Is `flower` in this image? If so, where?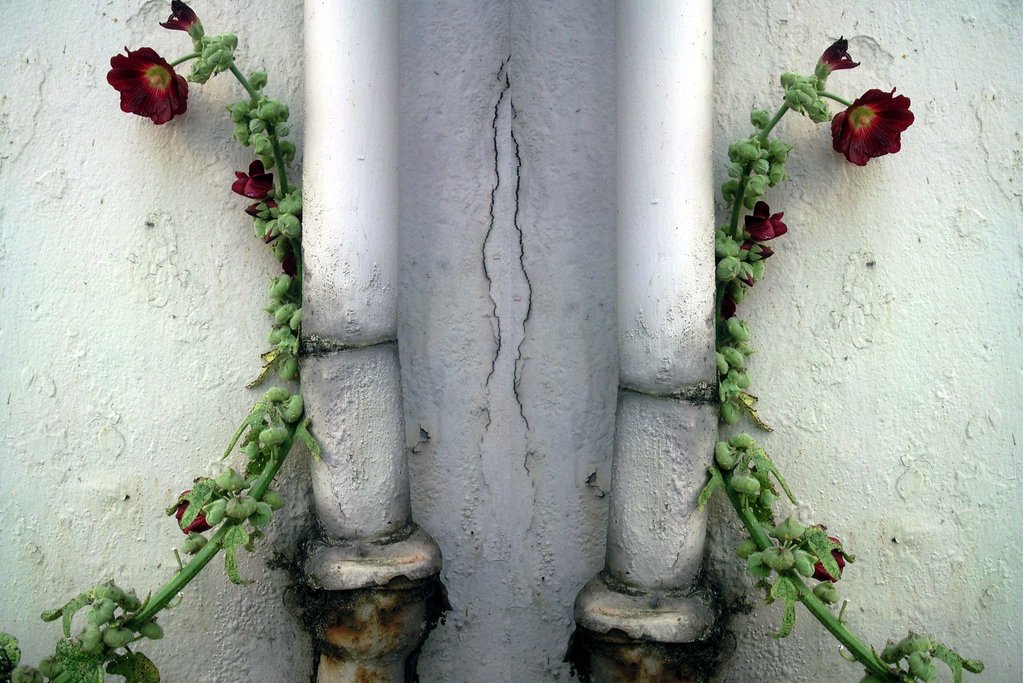
Yes, at [230,154,279,220].
